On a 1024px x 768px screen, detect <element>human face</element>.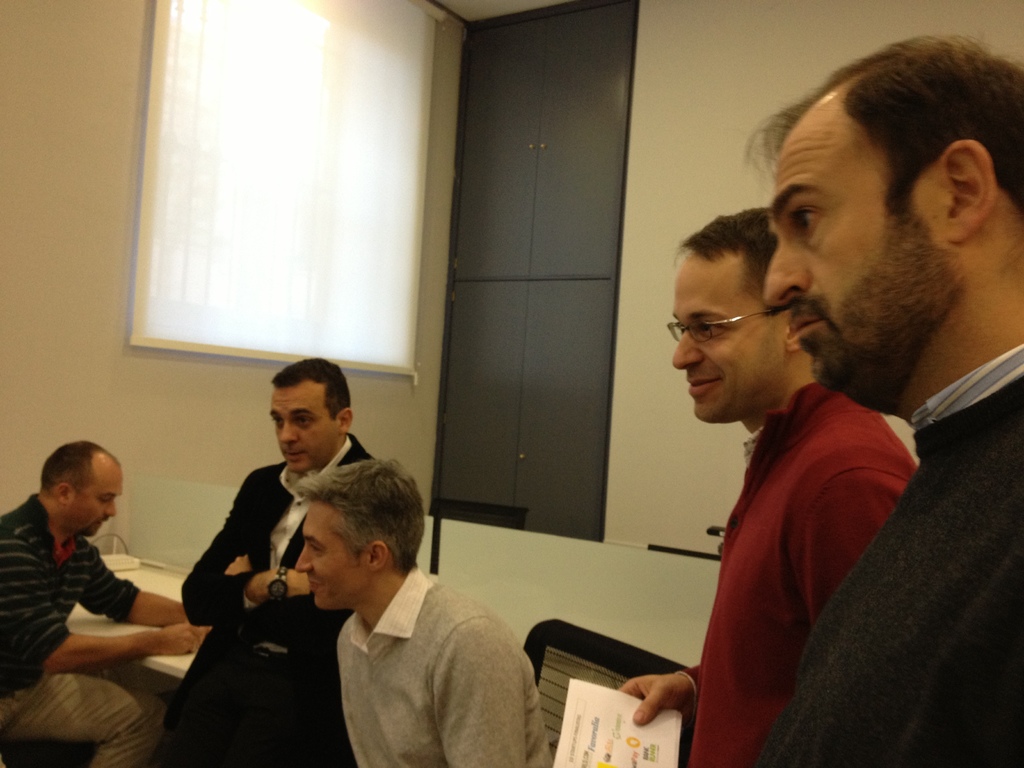
[267,380,338,474].
